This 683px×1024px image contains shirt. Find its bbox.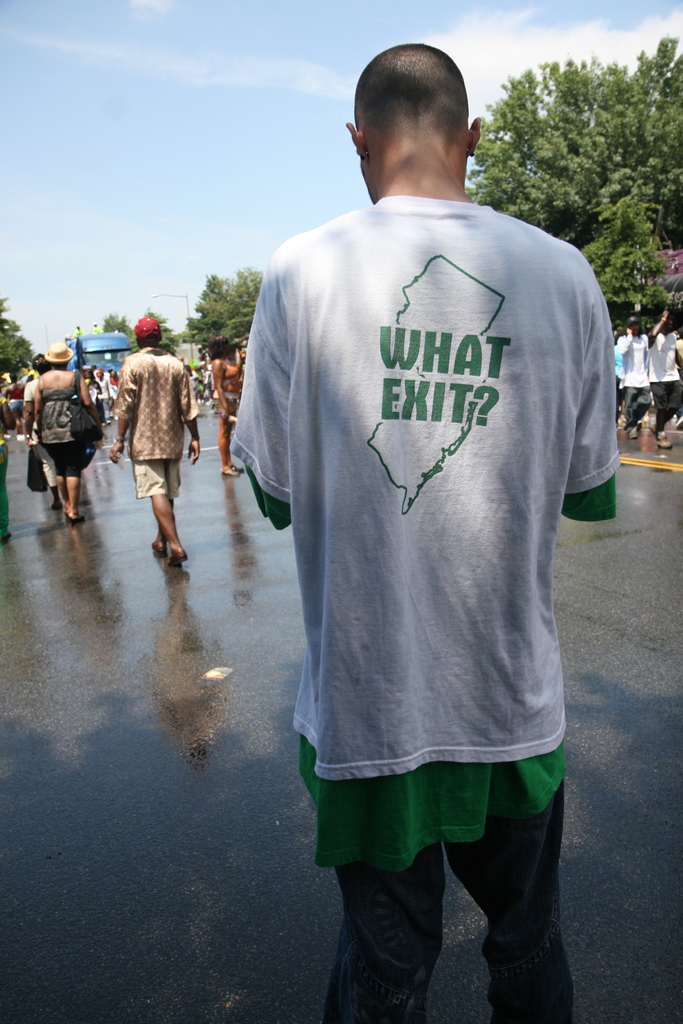
[x1=238, y1=284, x2=566, y2=781].
